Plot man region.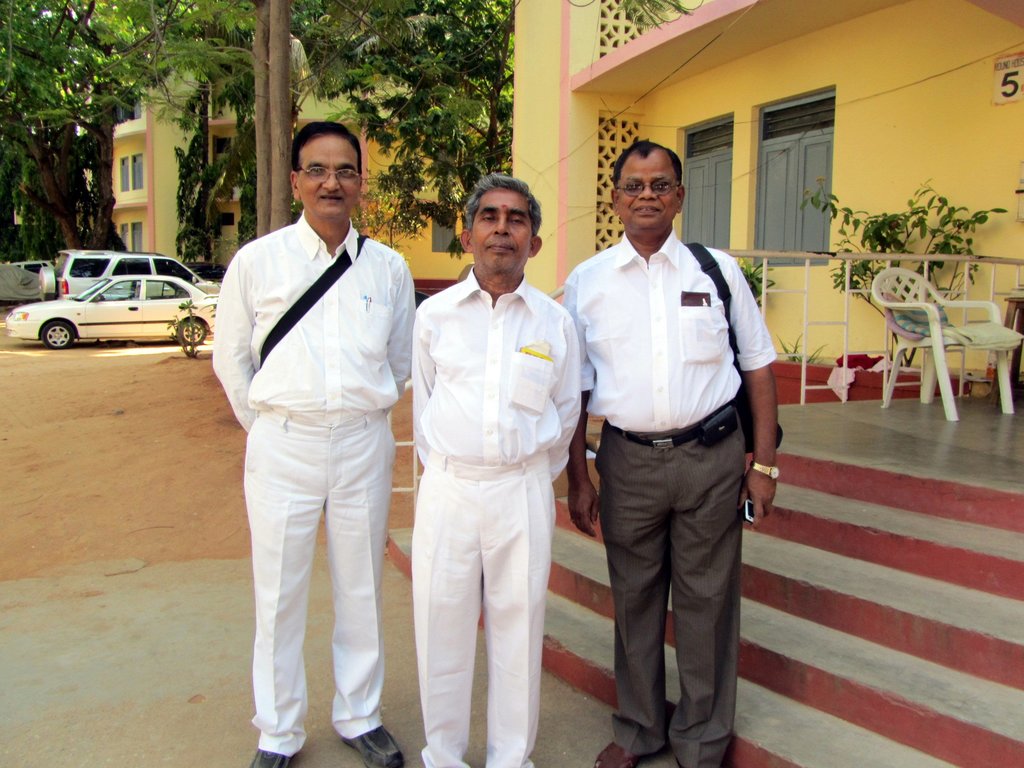
Plotted at 212 118 417 767.
